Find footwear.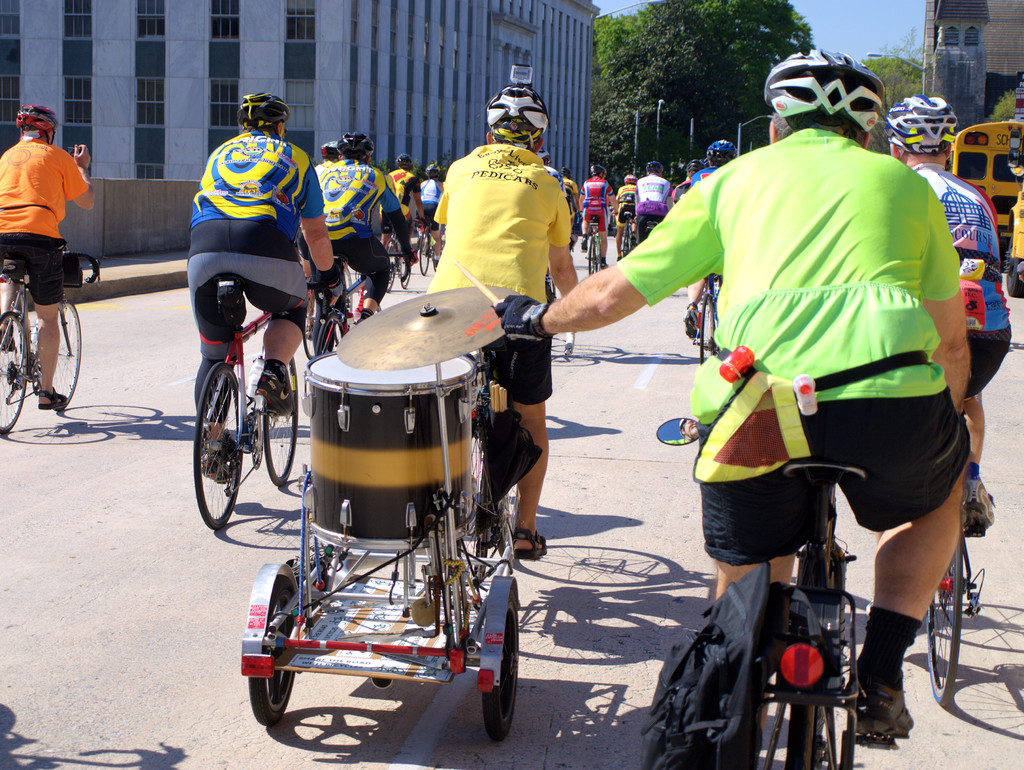
locate(415, 233, 424, 249).
